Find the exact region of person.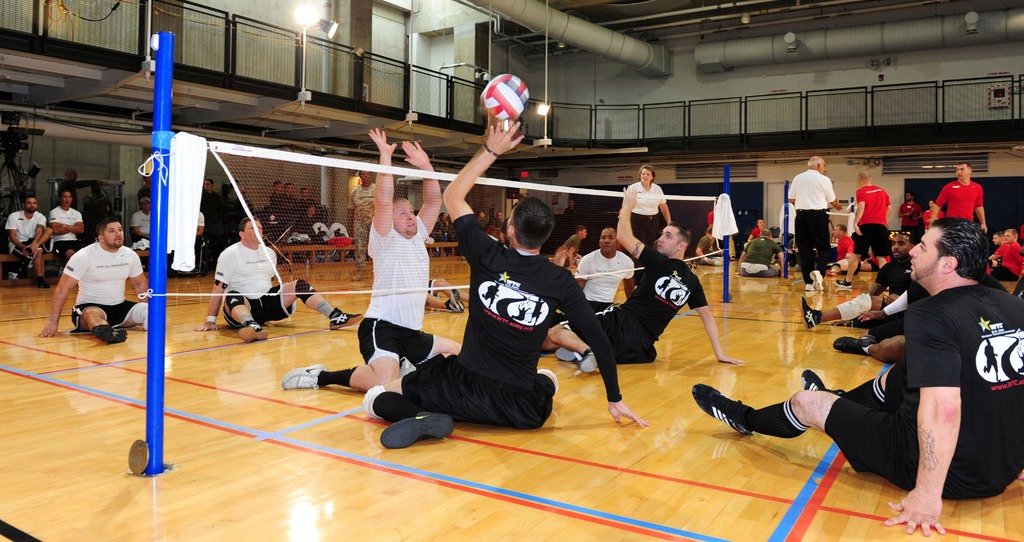
Exact region: bbox(44, 192, 86, 263).
